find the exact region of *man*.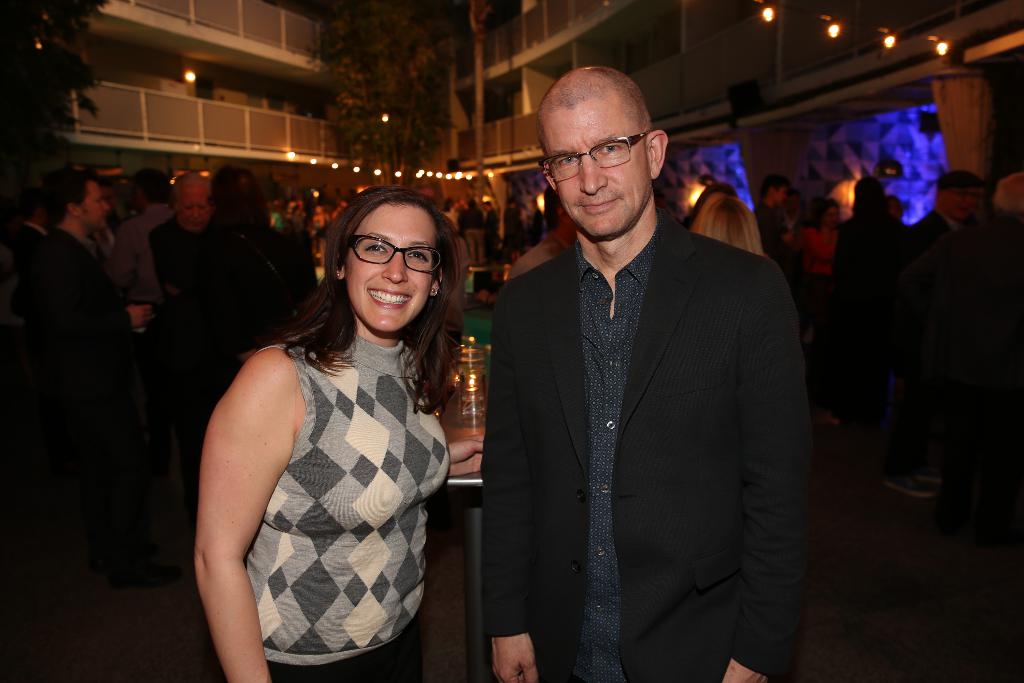
Exact region: [37,172,152,344].
